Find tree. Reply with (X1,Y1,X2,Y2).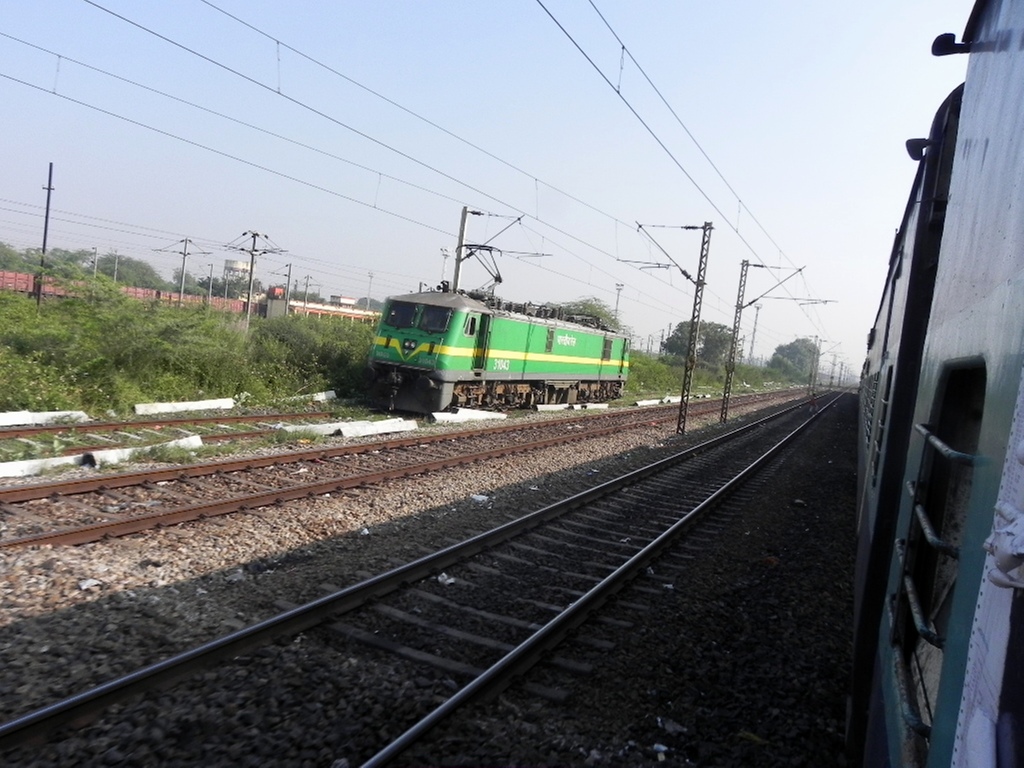
(656,318,737,358).
